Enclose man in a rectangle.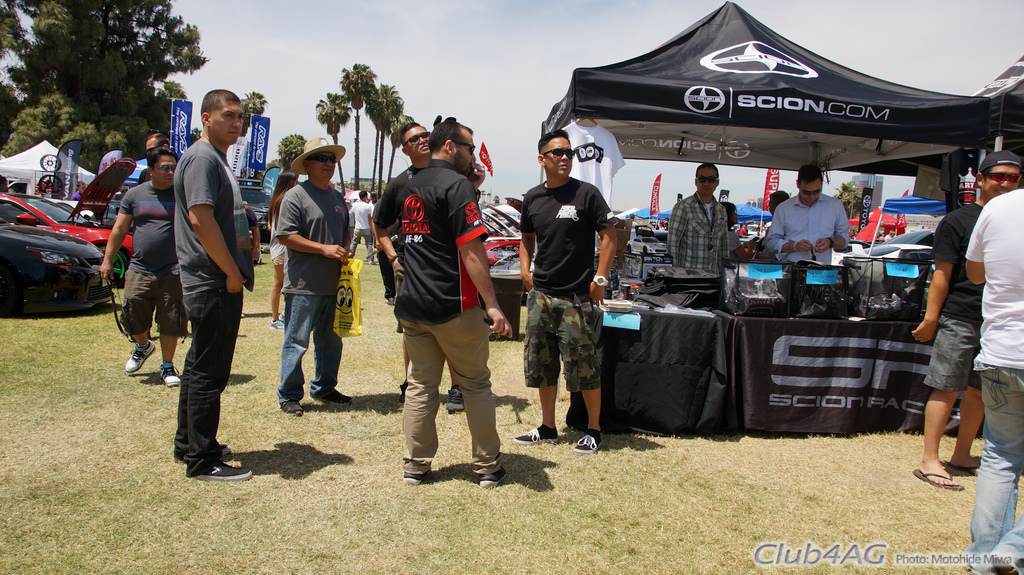
crop(909, 155, 1023, 492).
